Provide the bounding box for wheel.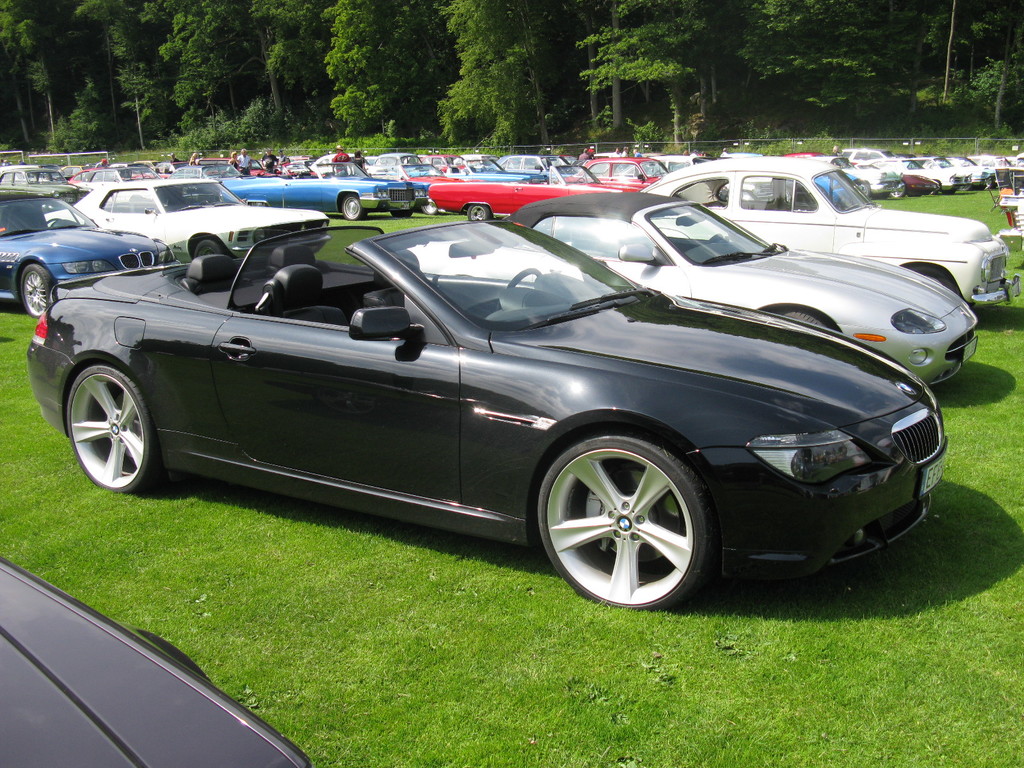
467:201:493:221.
